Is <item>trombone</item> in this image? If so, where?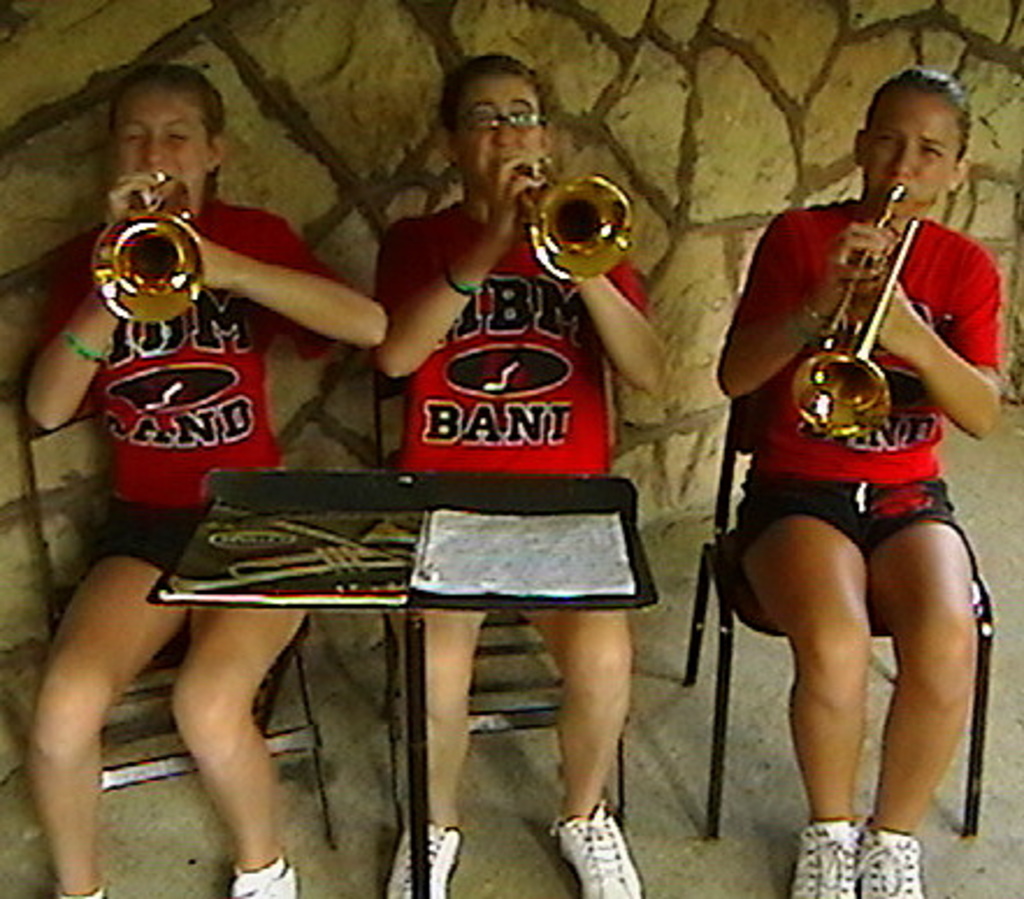
Yes, at <box>91,165,204,323</box>.
